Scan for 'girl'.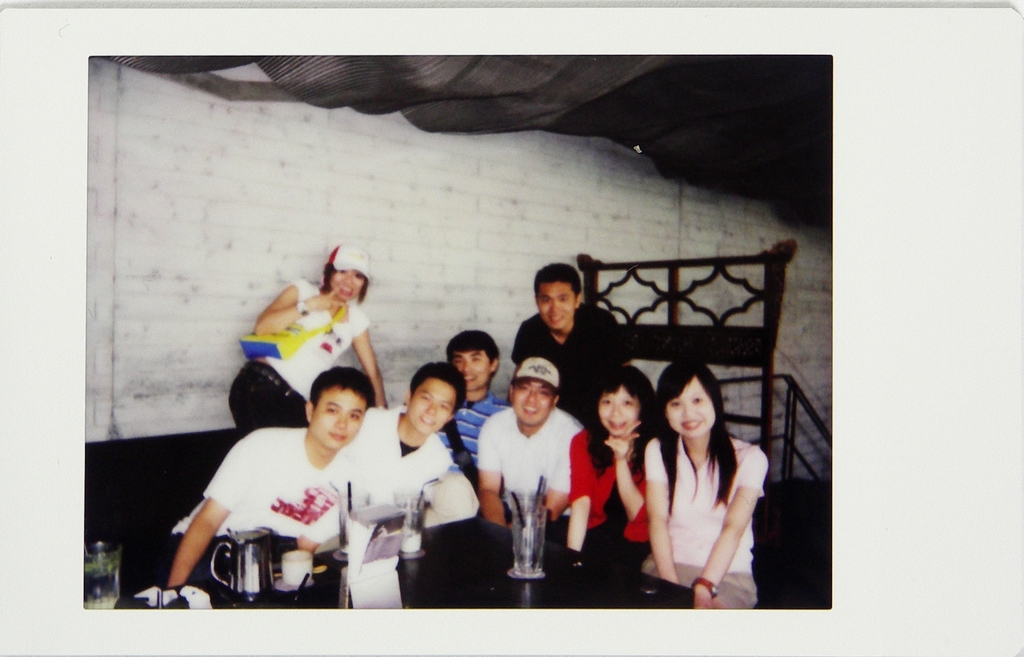
Scan result: left=227, top=238, right=385, bottom=439.
